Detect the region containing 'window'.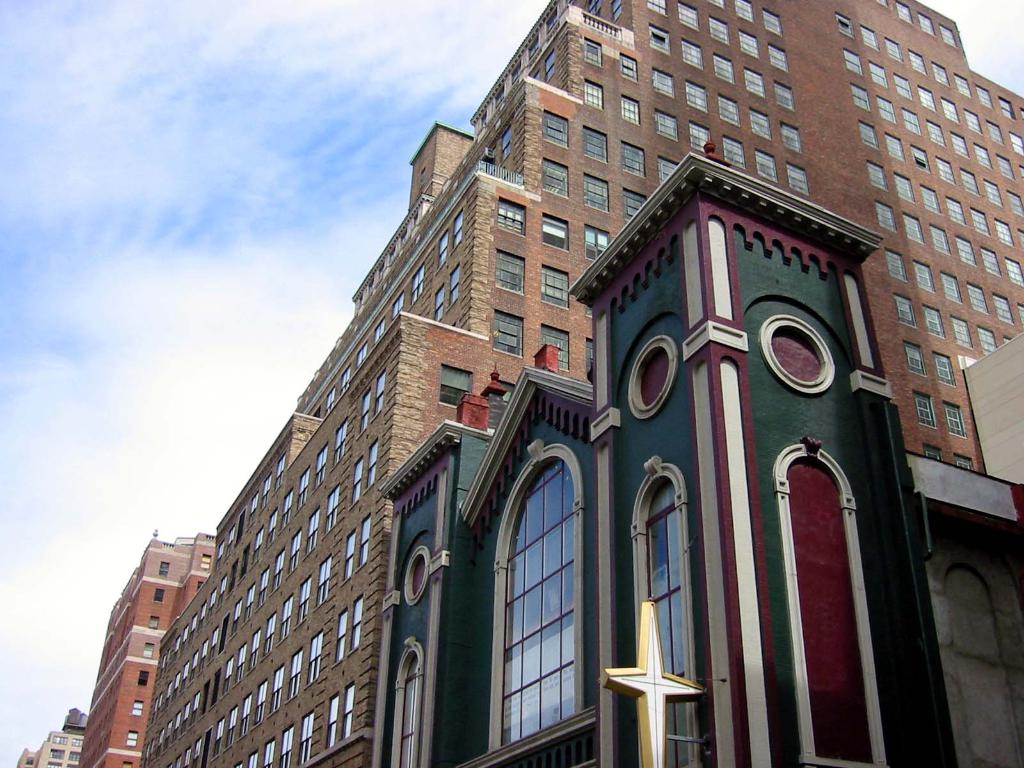
[952,317,972,349].
